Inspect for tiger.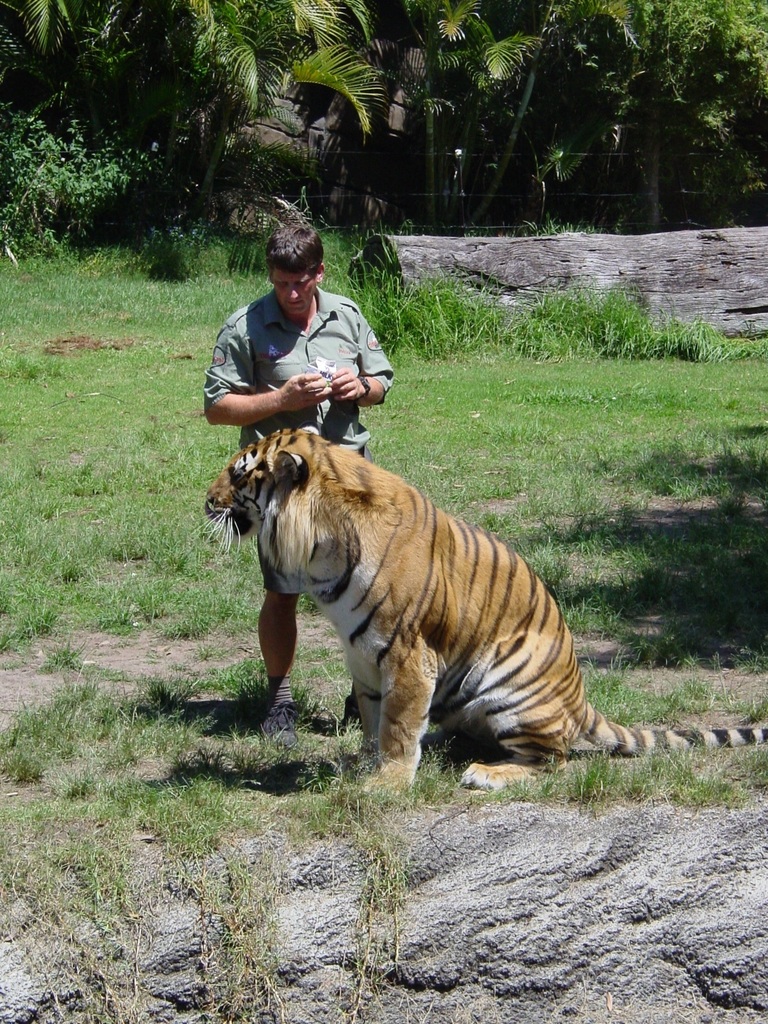
Inspection: [199, 419, 764, 797].
